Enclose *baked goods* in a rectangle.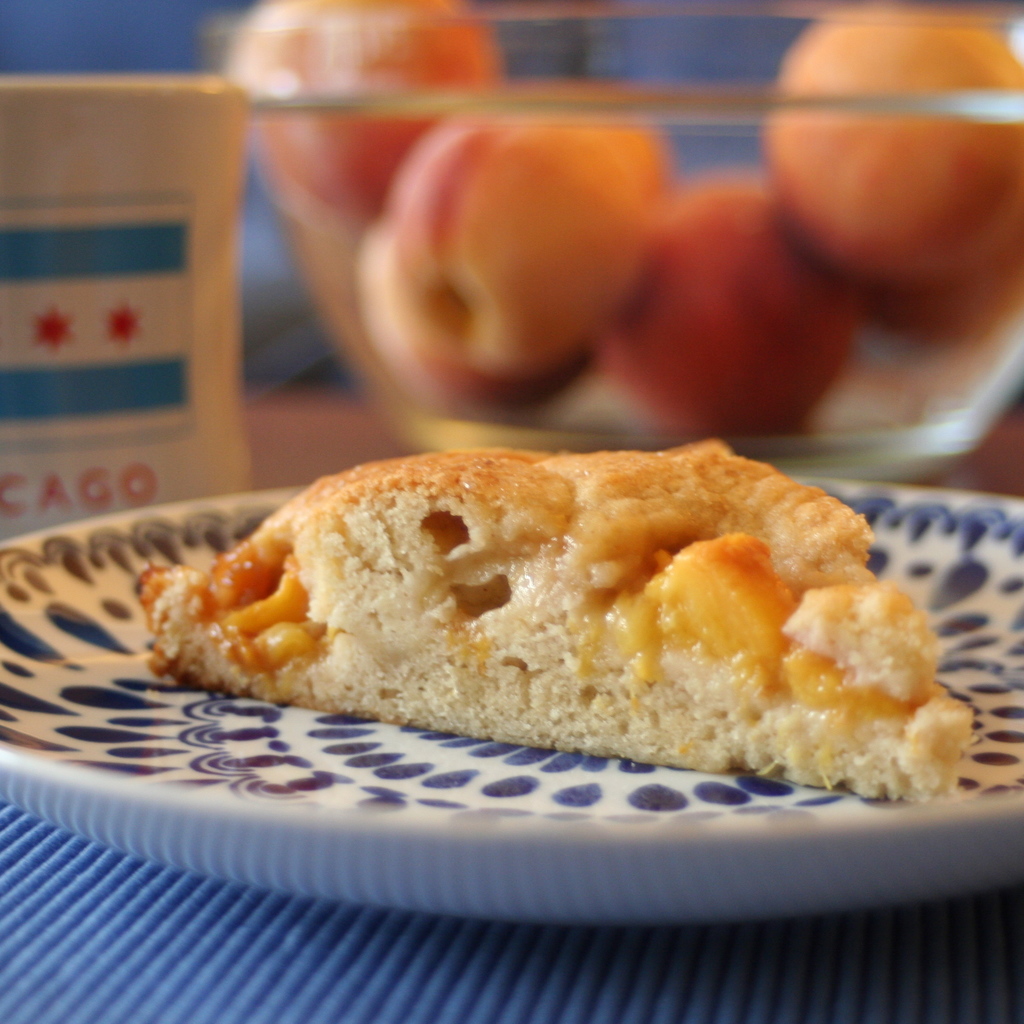
(x1=170, y1=440, x2=961, y2=815).
